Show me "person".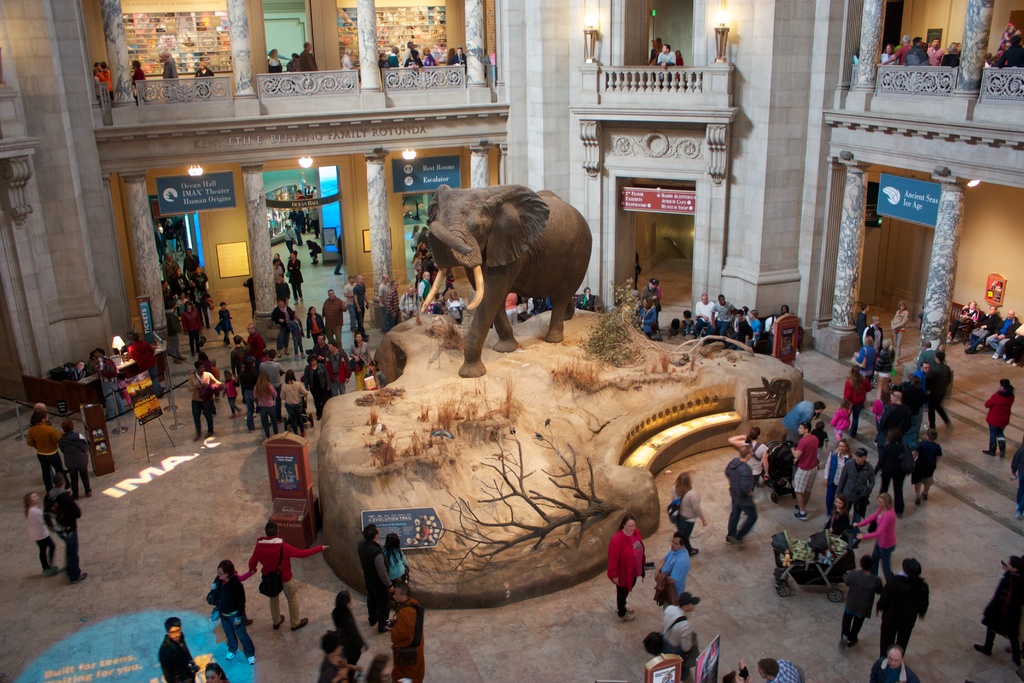
"person" is here: [left=713, top=293, right=737, bottom=336].
